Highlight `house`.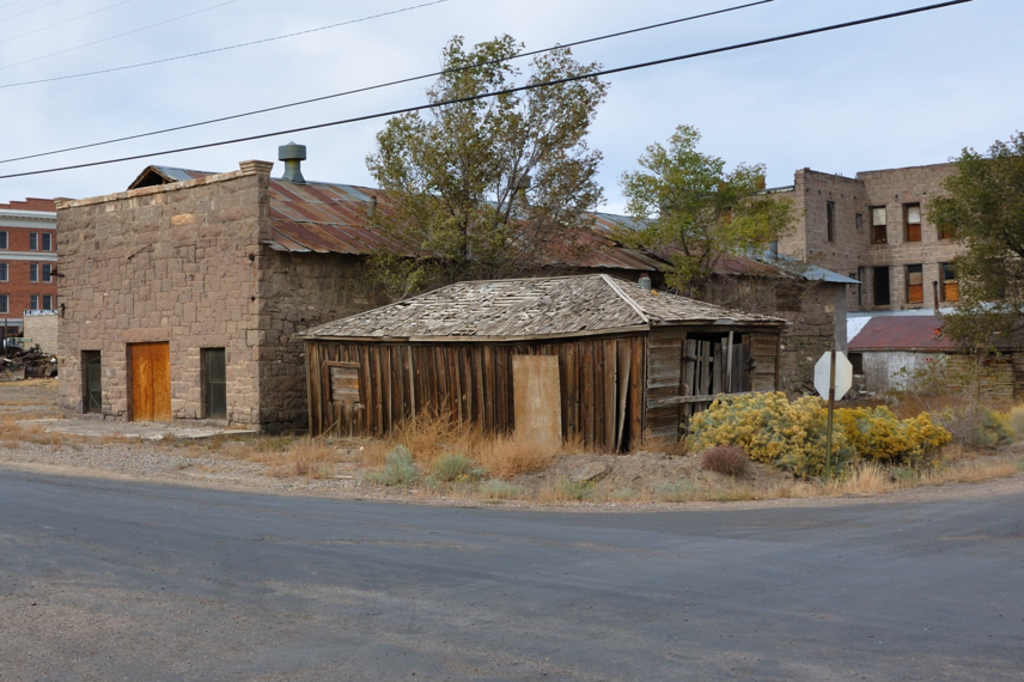
Highlighted region: region(861, 321, 1023, 414).
